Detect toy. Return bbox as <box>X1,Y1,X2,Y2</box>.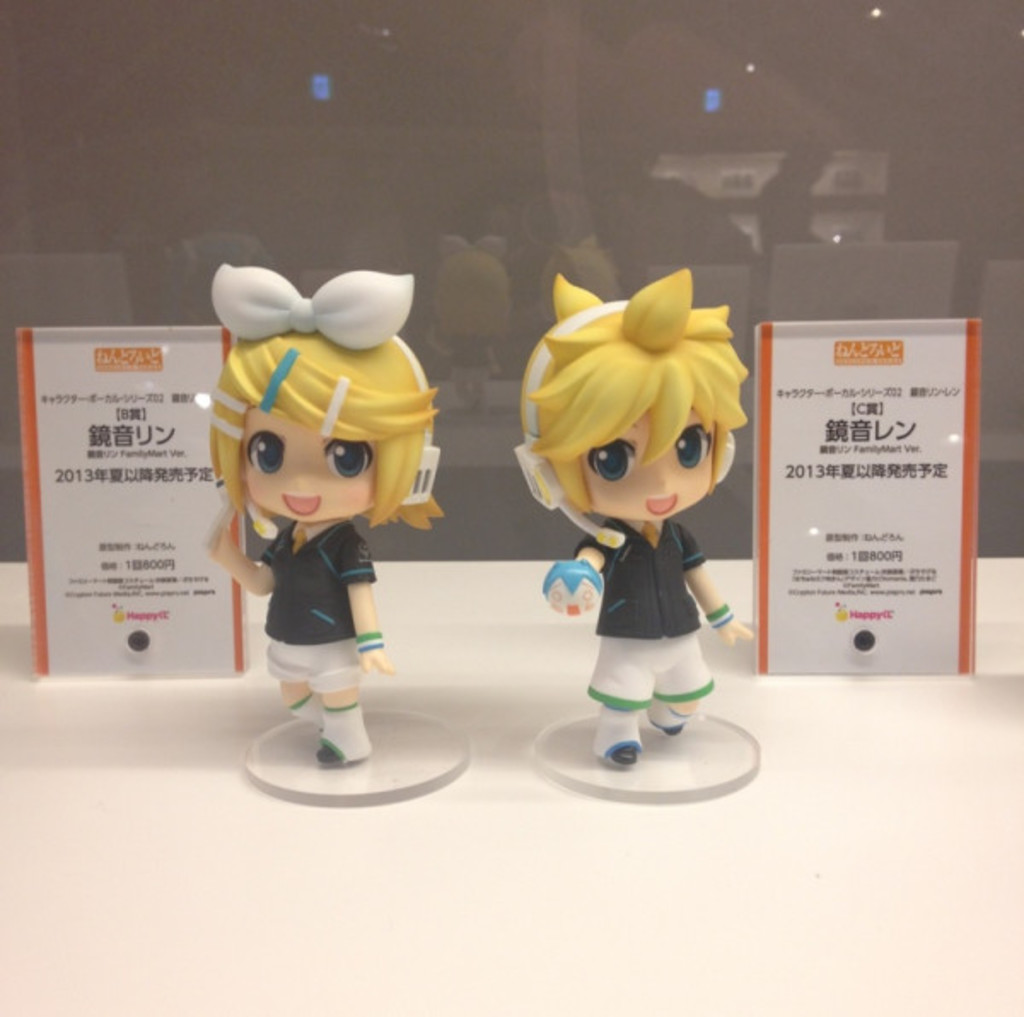
<box>205,263,471,809</box>.
